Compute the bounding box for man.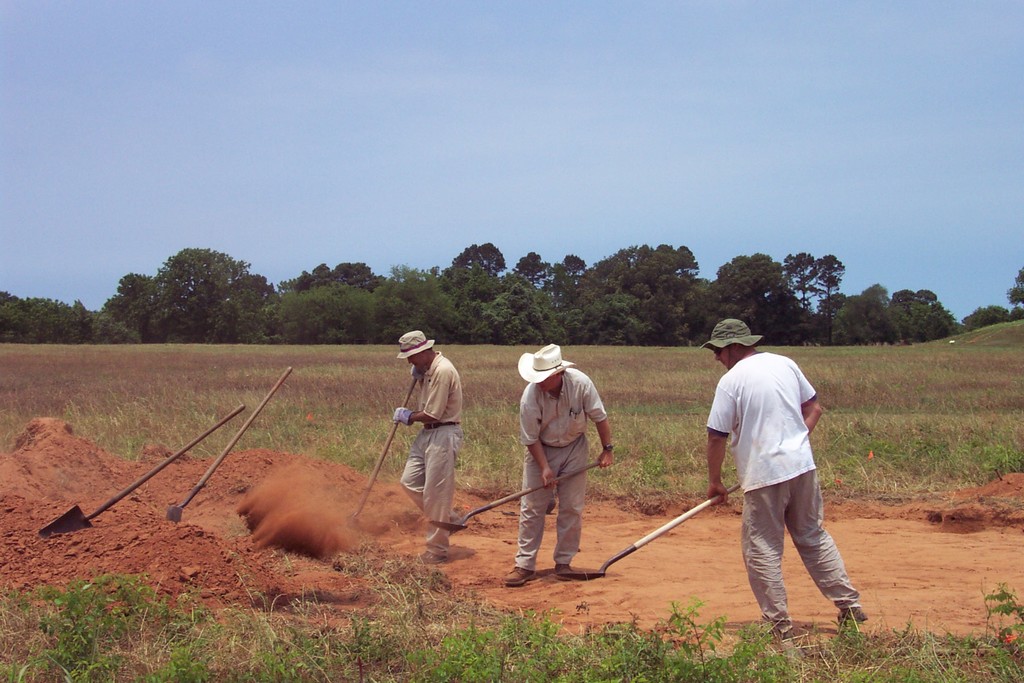
BBox(387, 327, 465, 564).
